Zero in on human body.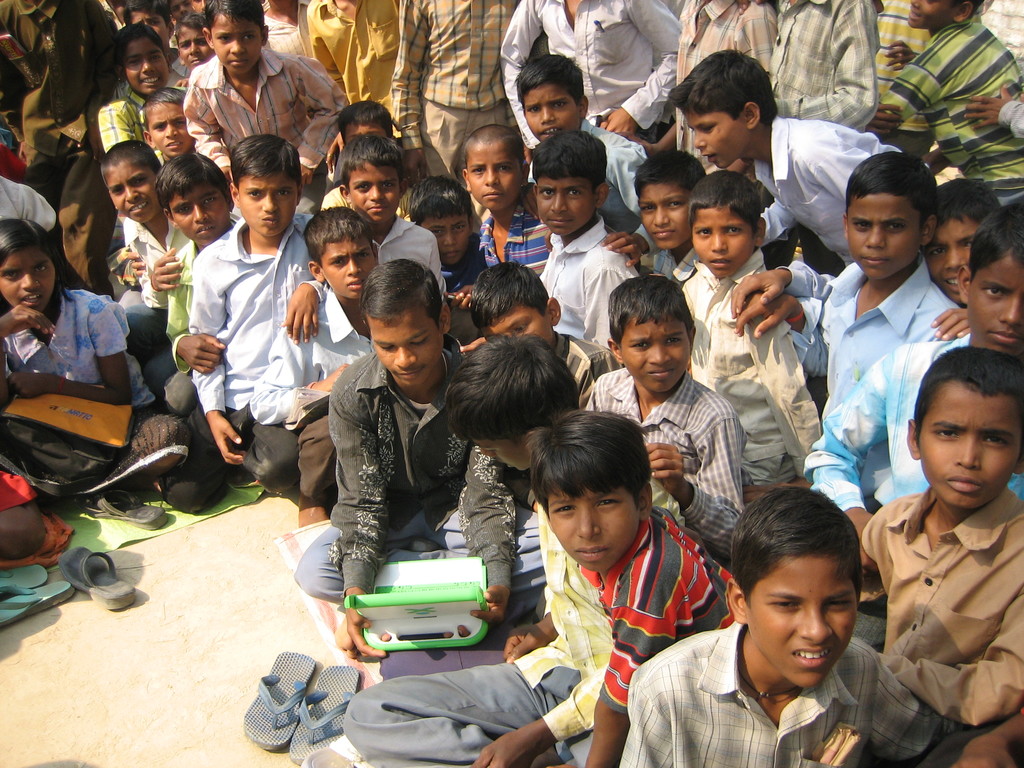
Zeroed in: BBox(253, 198, 387, 532).
